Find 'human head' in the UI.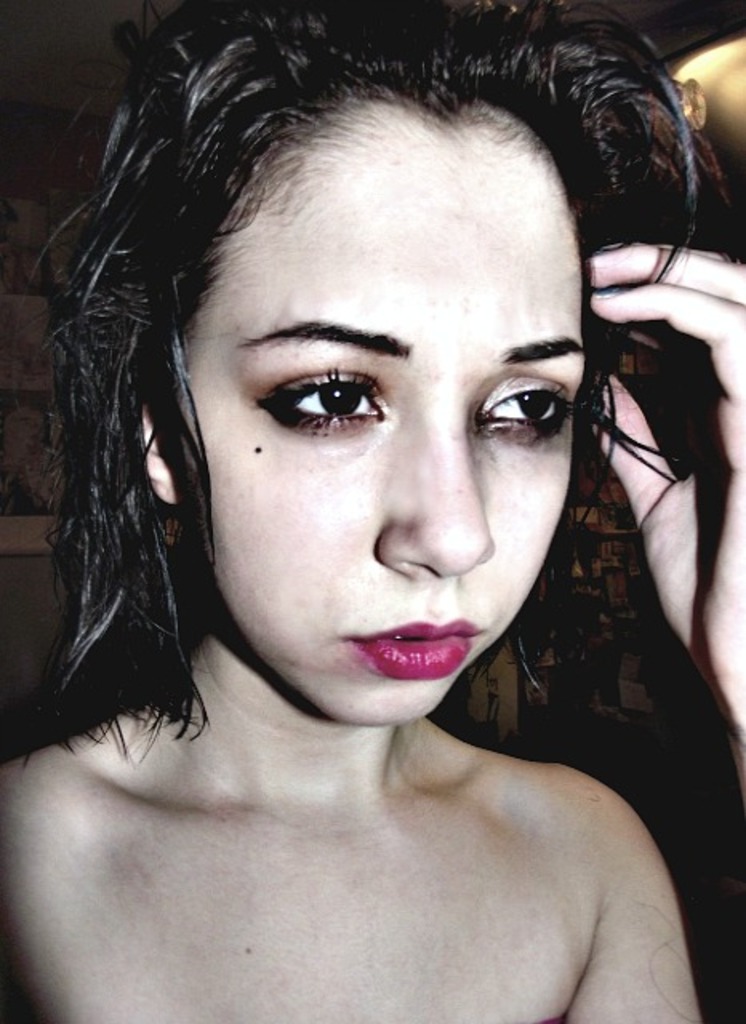
UI element at [left=126, top=6, right=648, bottom=699].
